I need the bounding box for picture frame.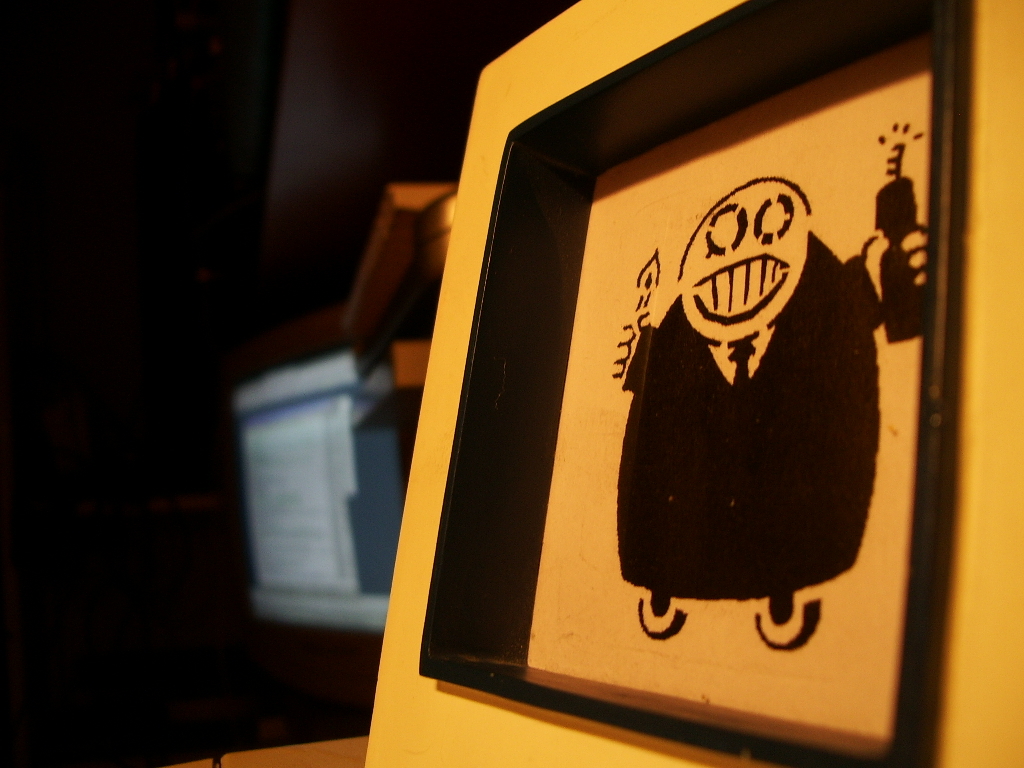
Here it is: <box>331,11,1005,767</box>.
